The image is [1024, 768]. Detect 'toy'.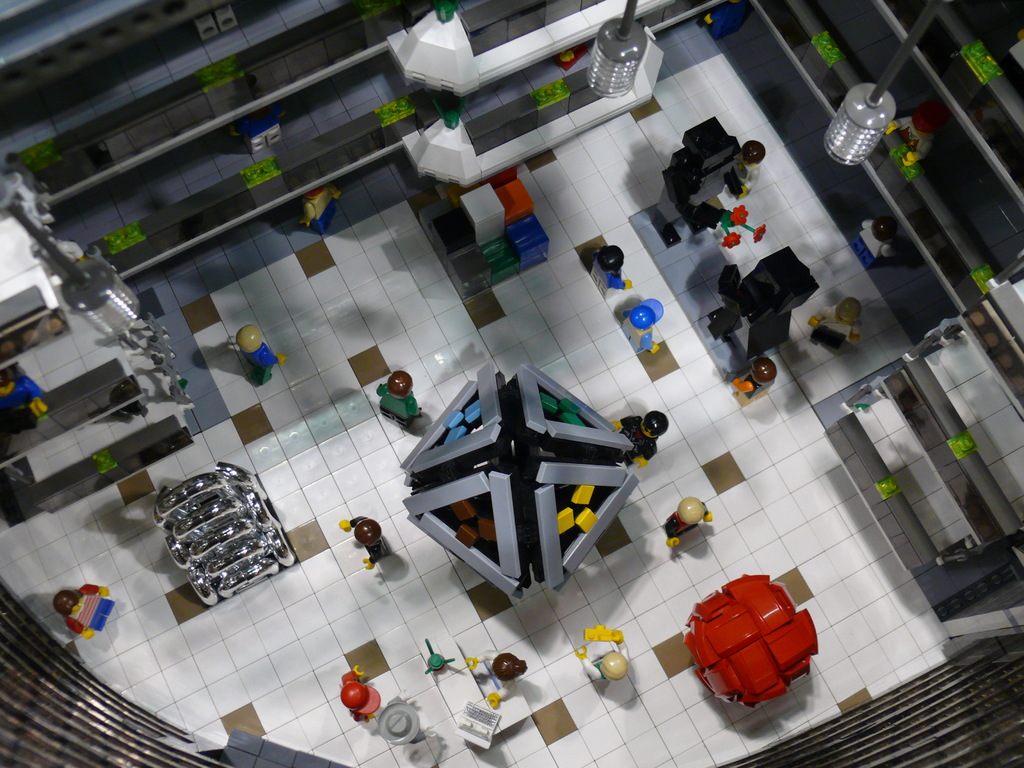
Detection: [left=627, top=300, right=669, bottom=355].
